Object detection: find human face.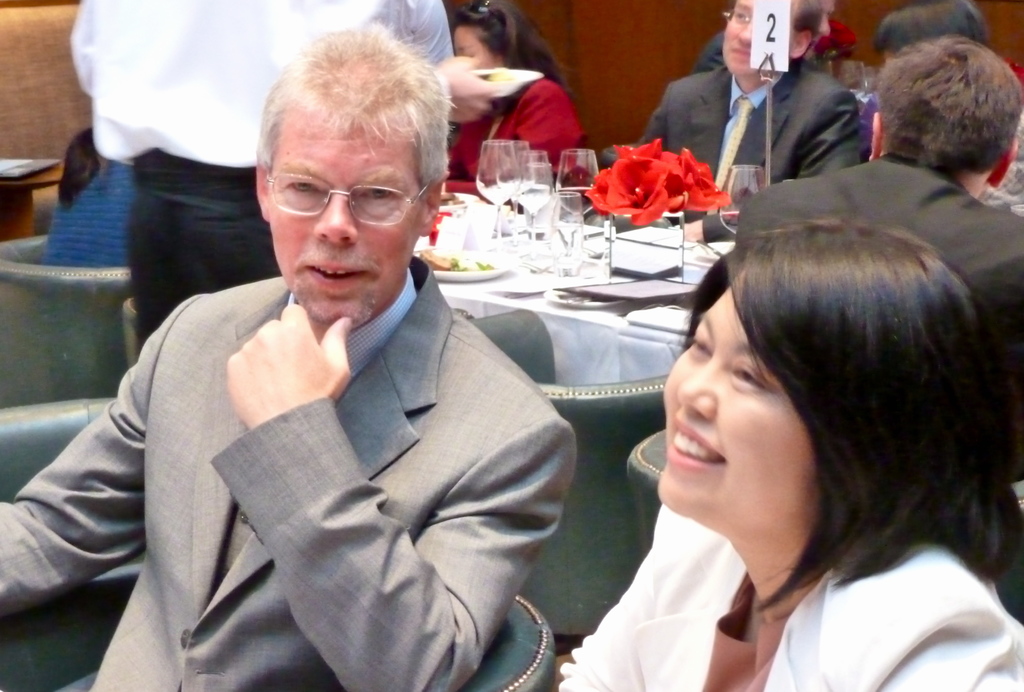
bbox(723, 2, 758, 77).
